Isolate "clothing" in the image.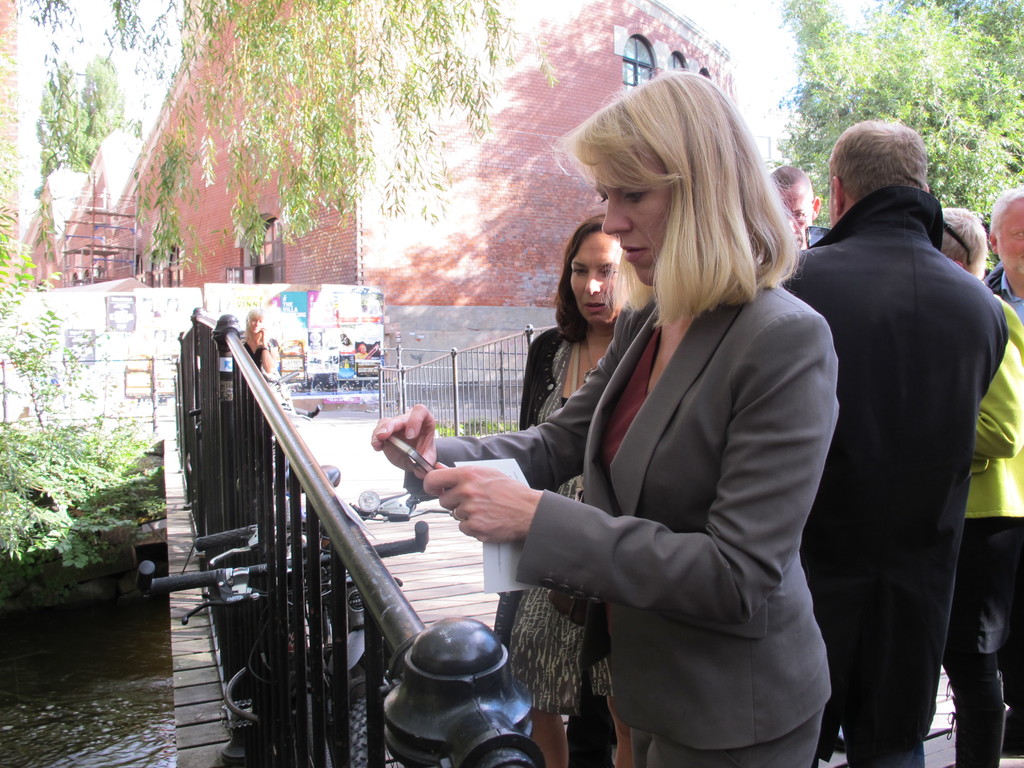
Isolated region: (439,250,860,739).
